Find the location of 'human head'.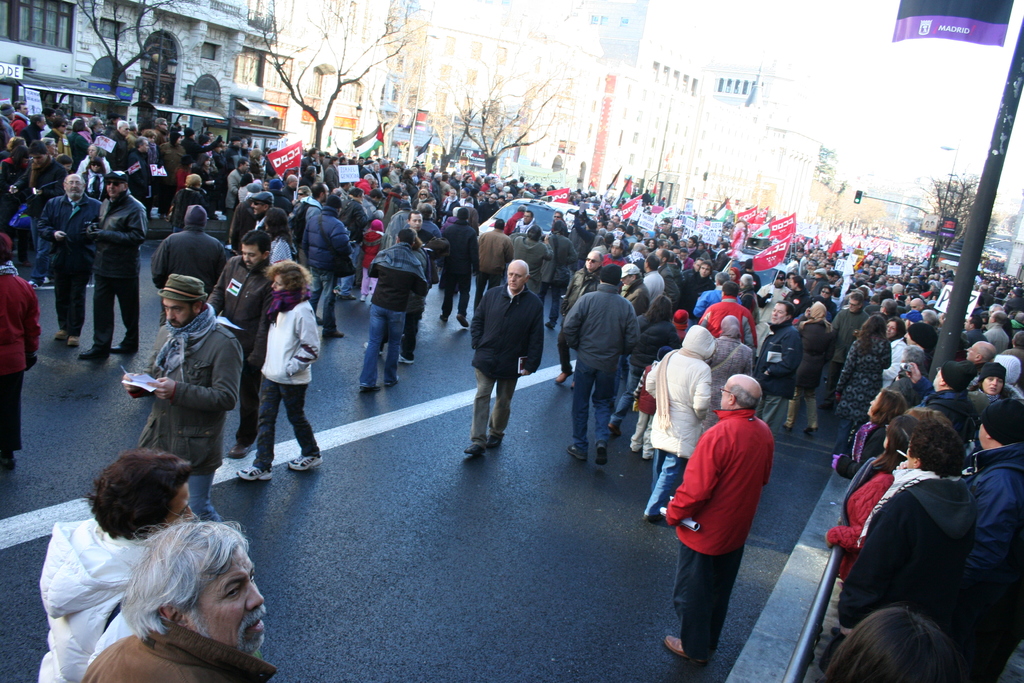
Location: 83:451:191:542.
